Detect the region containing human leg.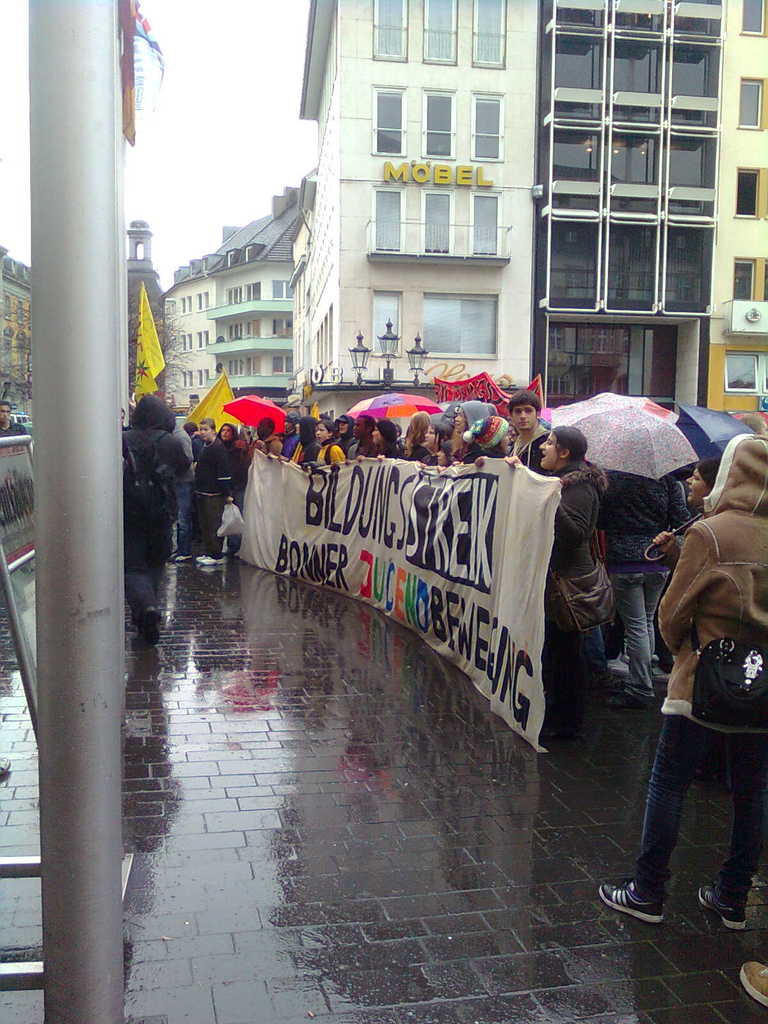
200 490 225 567.
